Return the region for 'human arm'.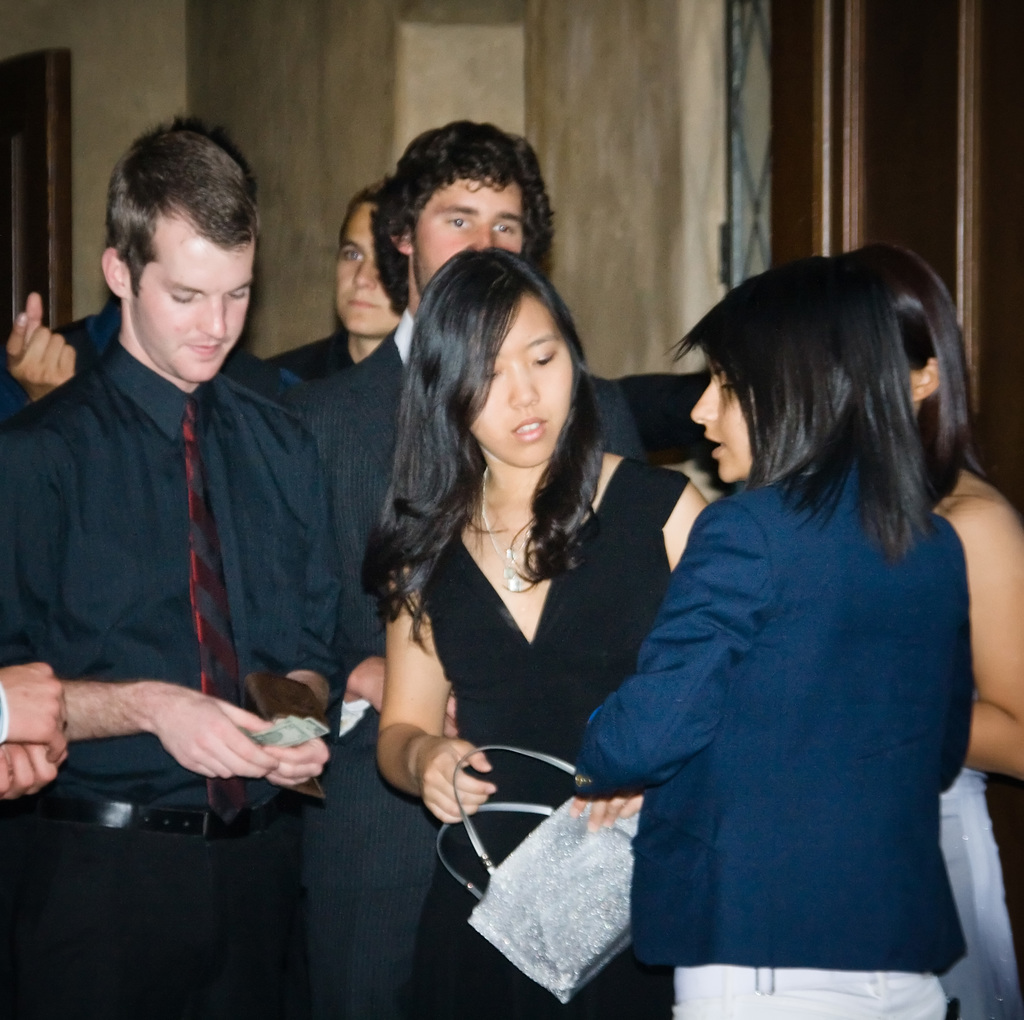
<box>2,667,71,747</box>.
